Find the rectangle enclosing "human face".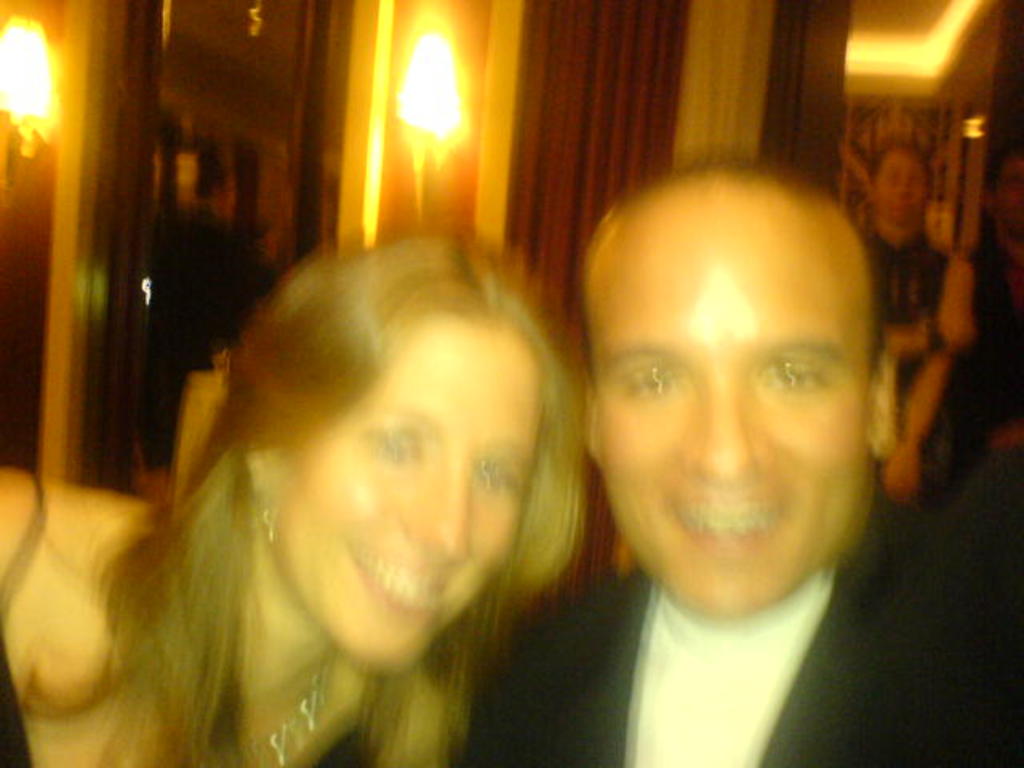
278,318,523,672.
